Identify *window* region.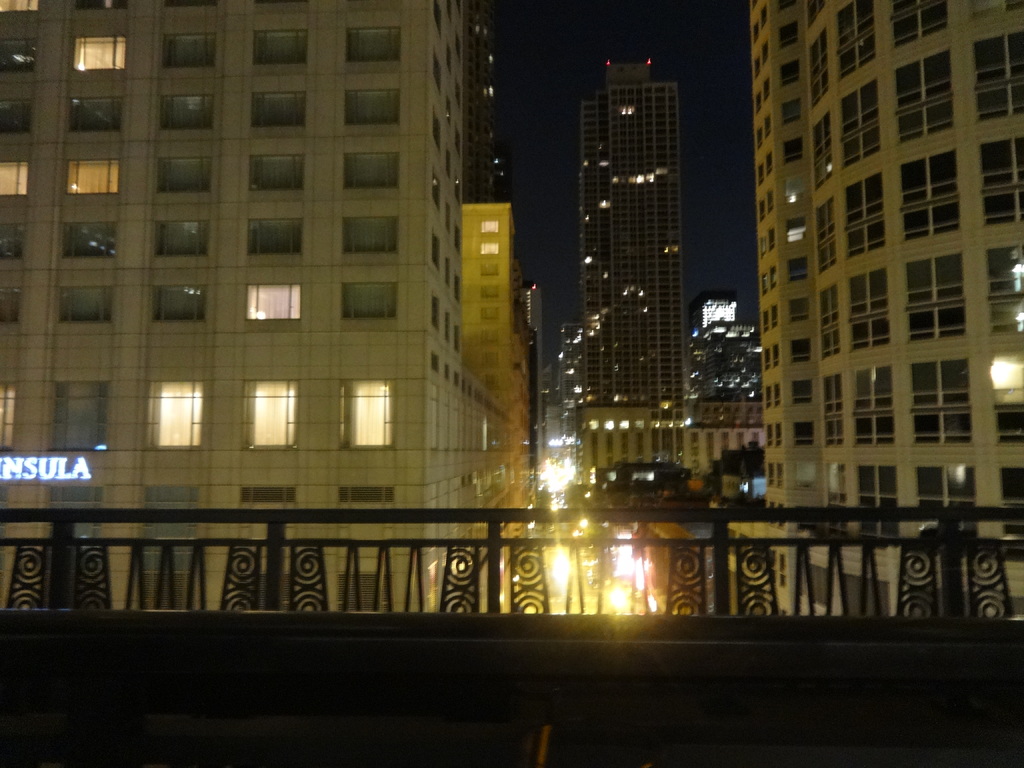
Region: {"x1": 750, "y1": 53, "x2": 762, "y2": 77}.
